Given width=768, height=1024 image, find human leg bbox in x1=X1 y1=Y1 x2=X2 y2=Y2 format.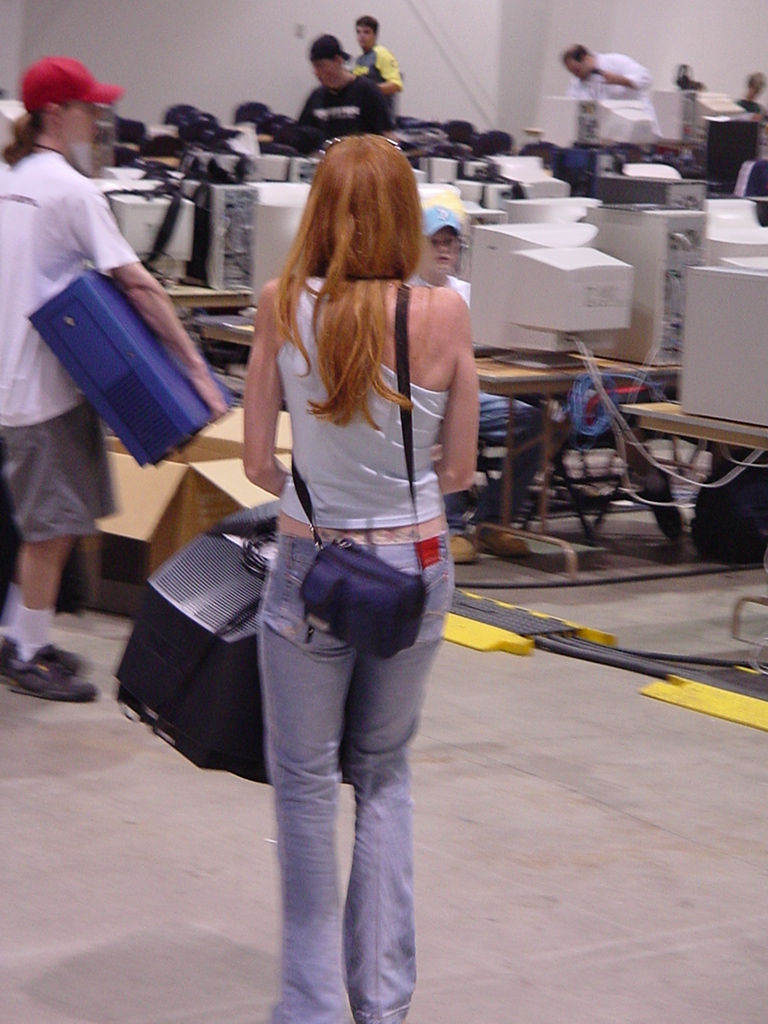
x1=0 y1=354 x2=107 y2=702.
